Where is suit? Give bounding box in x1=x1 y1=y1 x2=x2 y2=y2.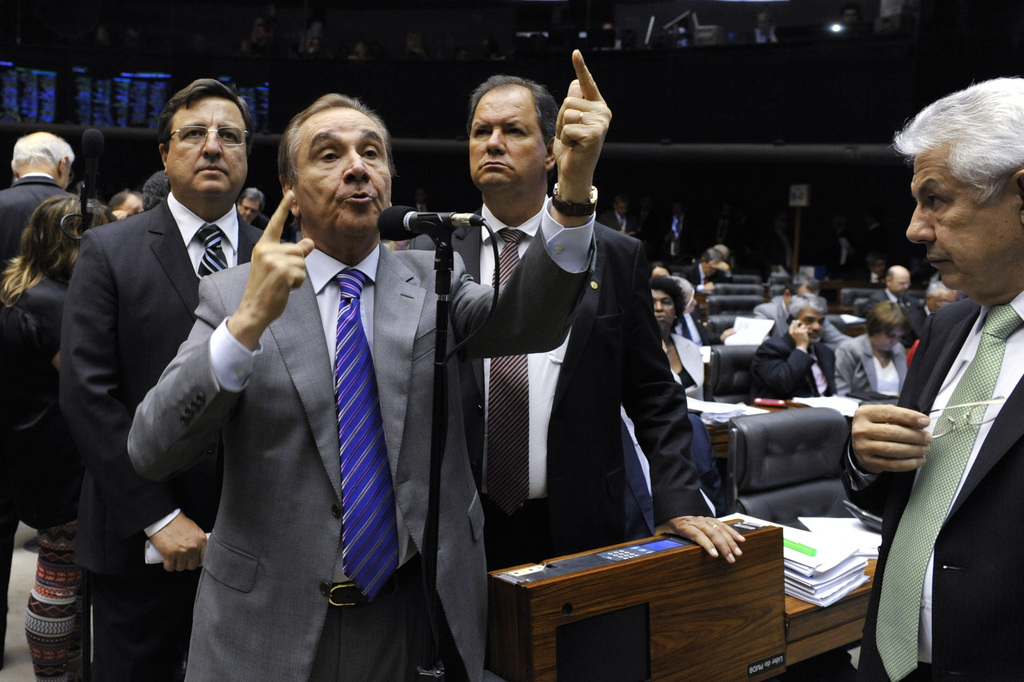
x1=407 y1=191 x2=704 y2=569.
